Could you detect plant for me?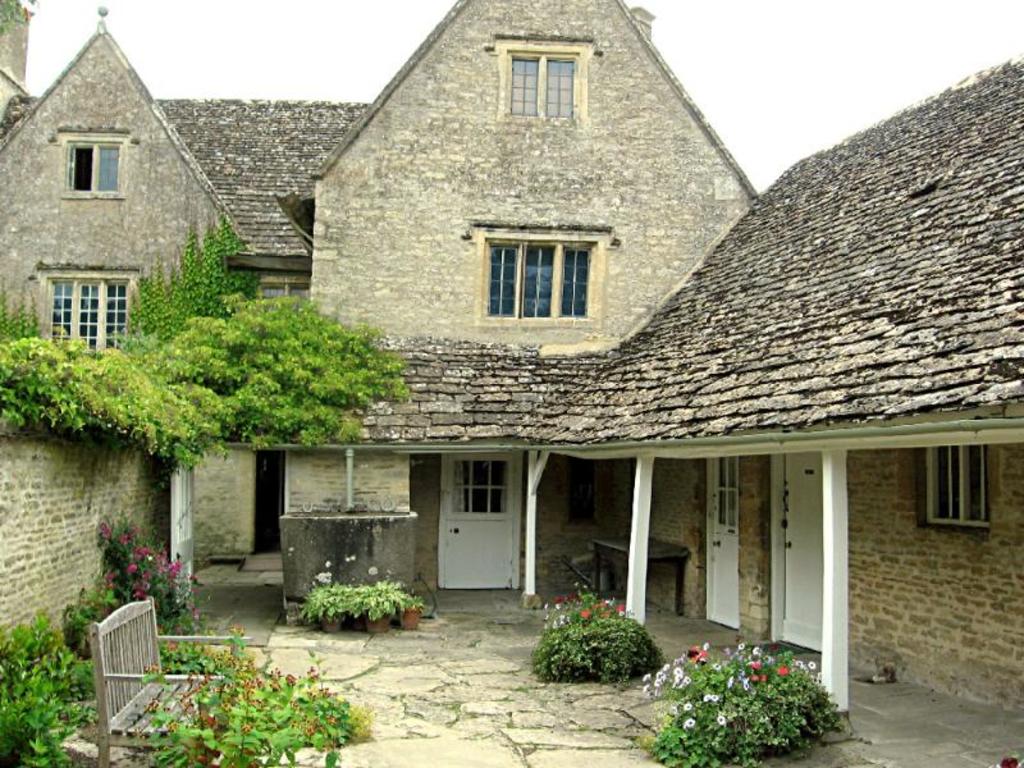
Detection result: [300,577,425,620].
